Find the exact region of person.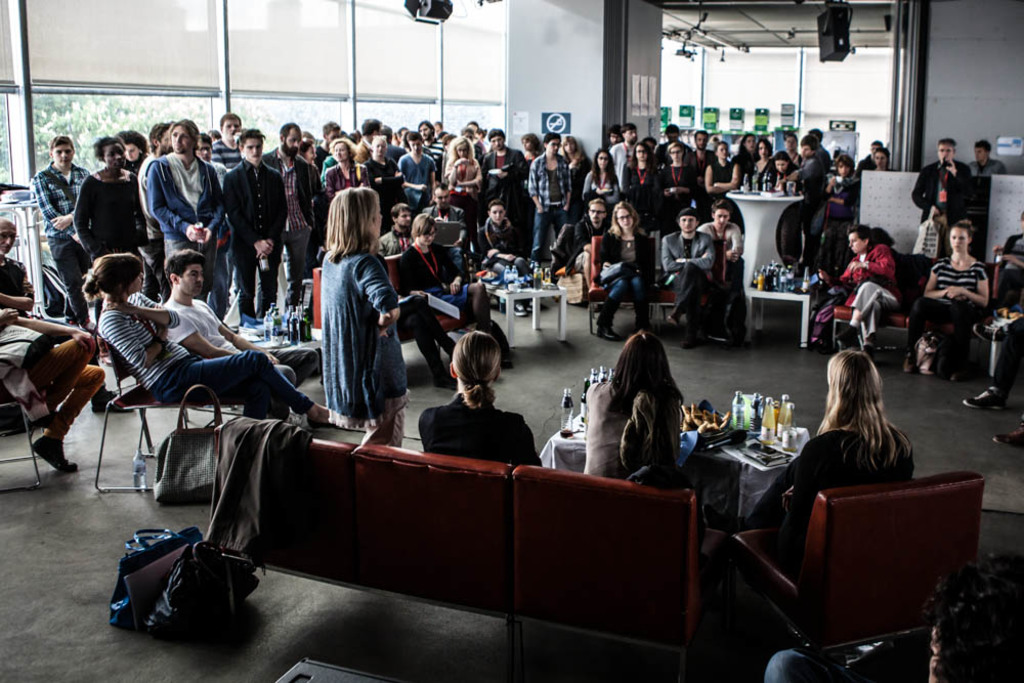
Exact region: (300,172,398,450).
